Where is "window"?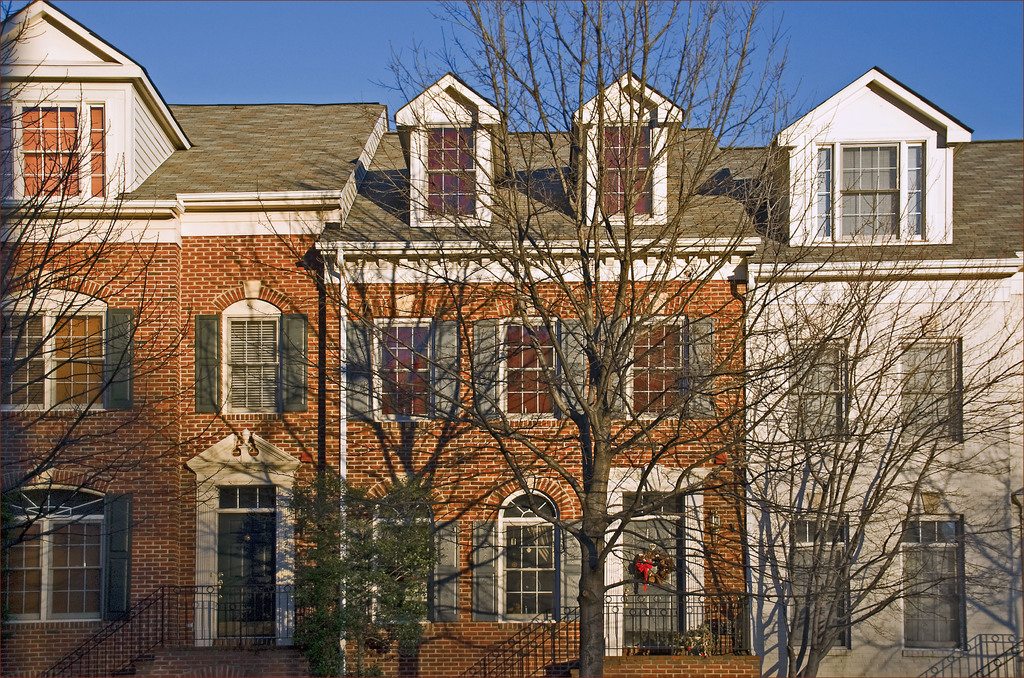
box=[365, 487, 460, 625].
